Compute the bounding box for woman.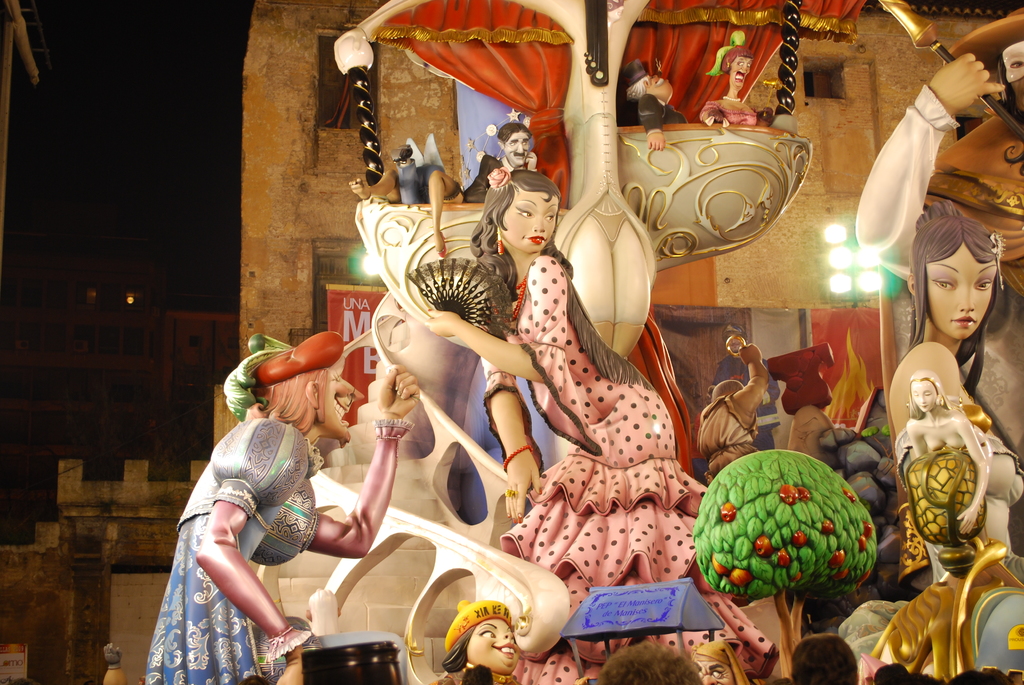
bbox=[435, 158, 780, 684].
